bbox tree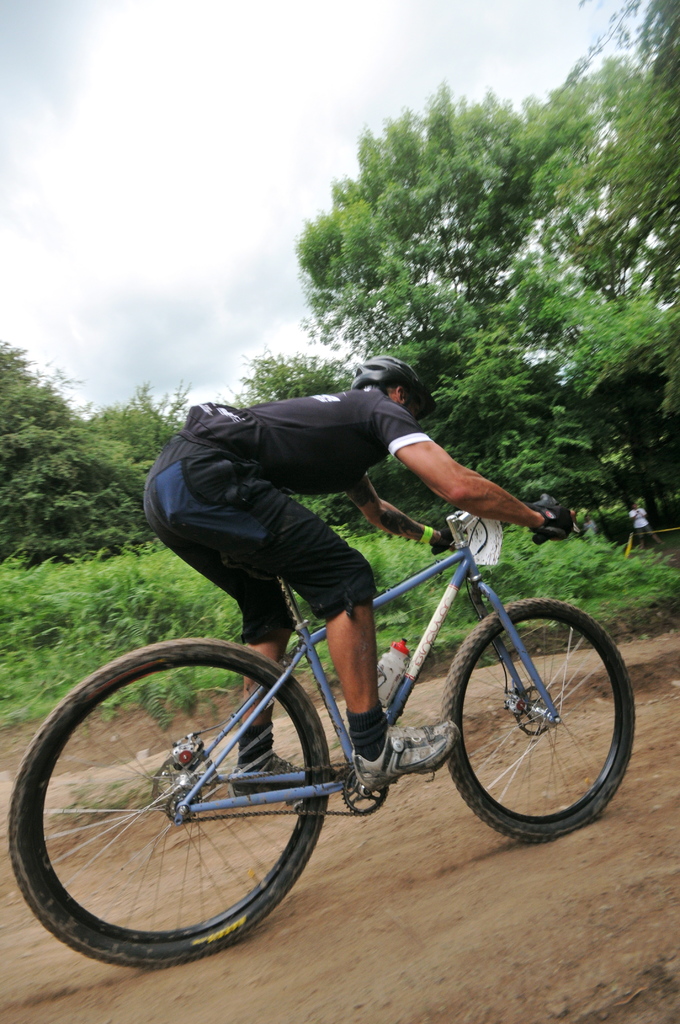
{"left": 303, "top": 0, "right": 679, "bottom": 531}
